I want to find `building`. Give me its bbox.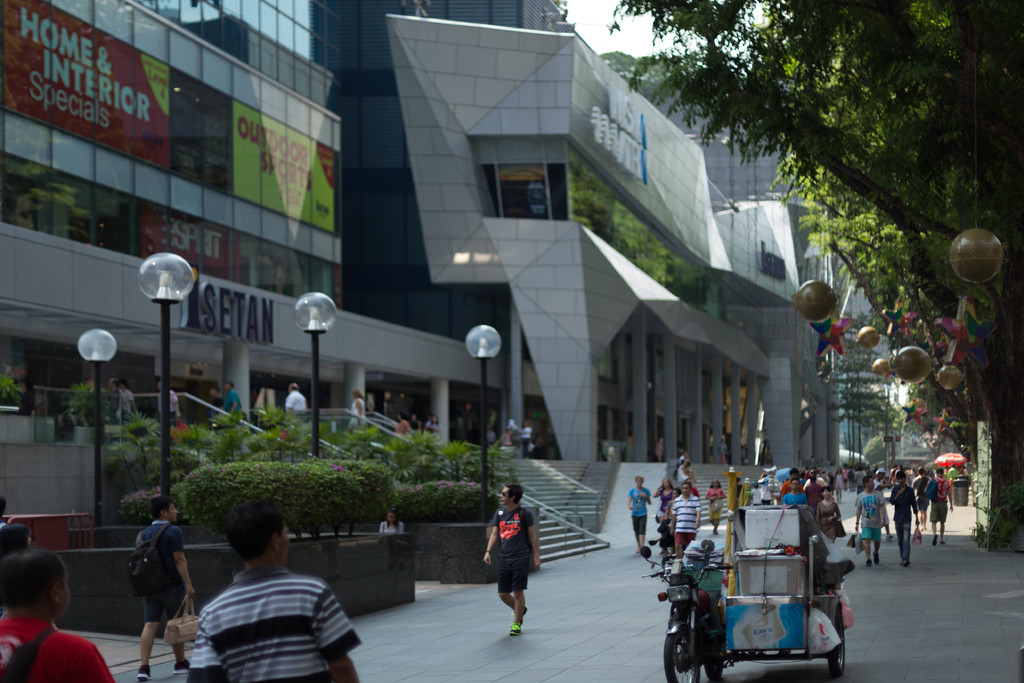
(0,0,838,472).
